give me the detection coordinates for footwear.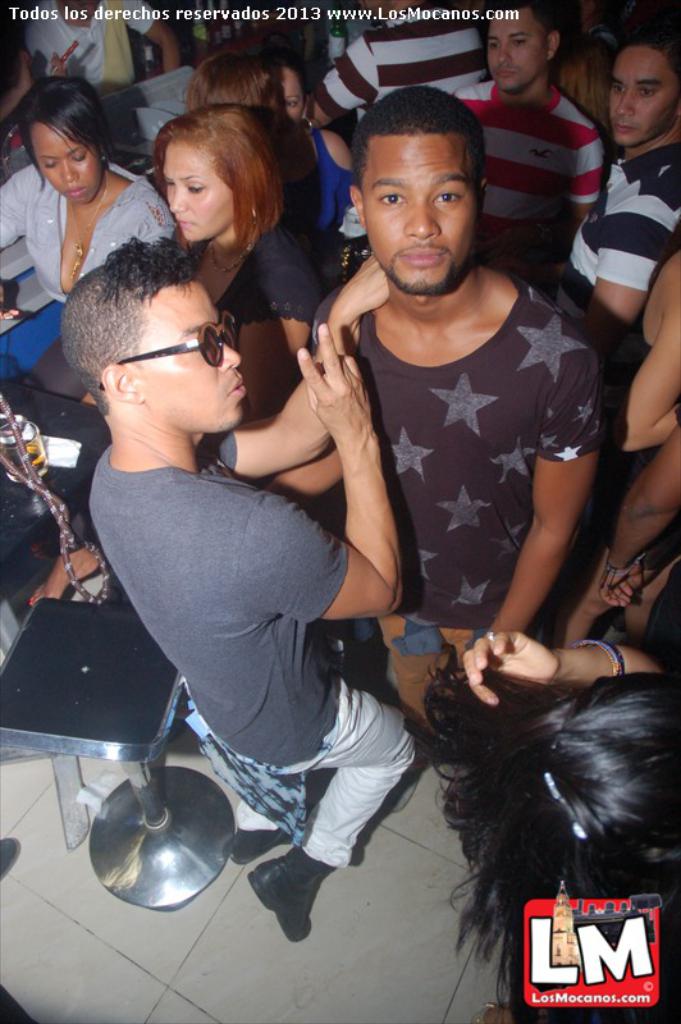
detection(232, 827, 294, 870).
